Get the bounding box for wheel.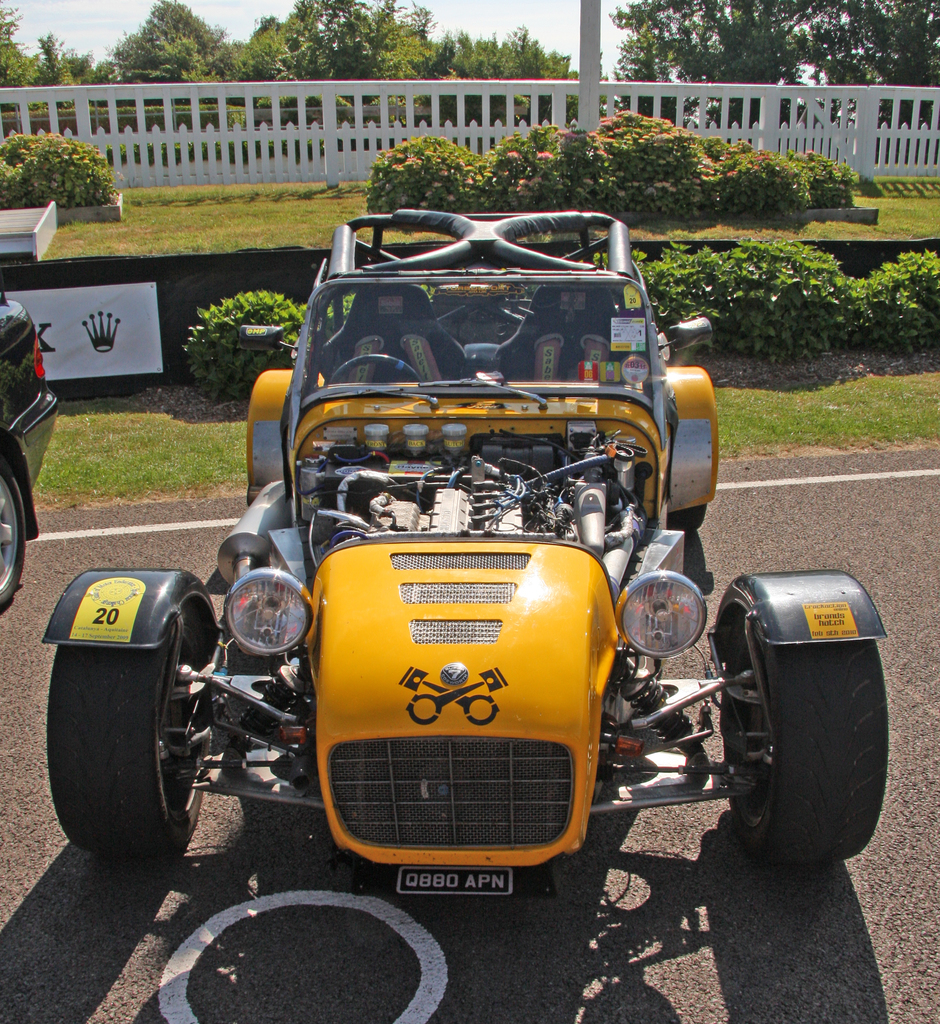
327, 351, 423, 382.
